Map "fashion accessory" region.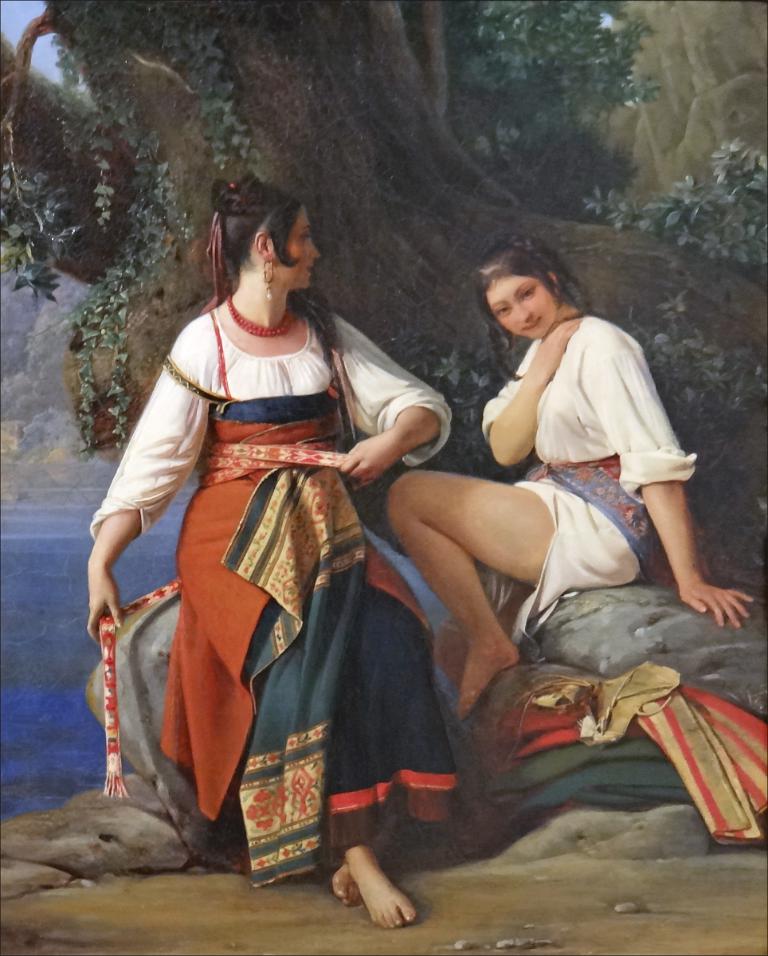
Mapped to <bbox>262, 255, 274, 300</bbox>.
